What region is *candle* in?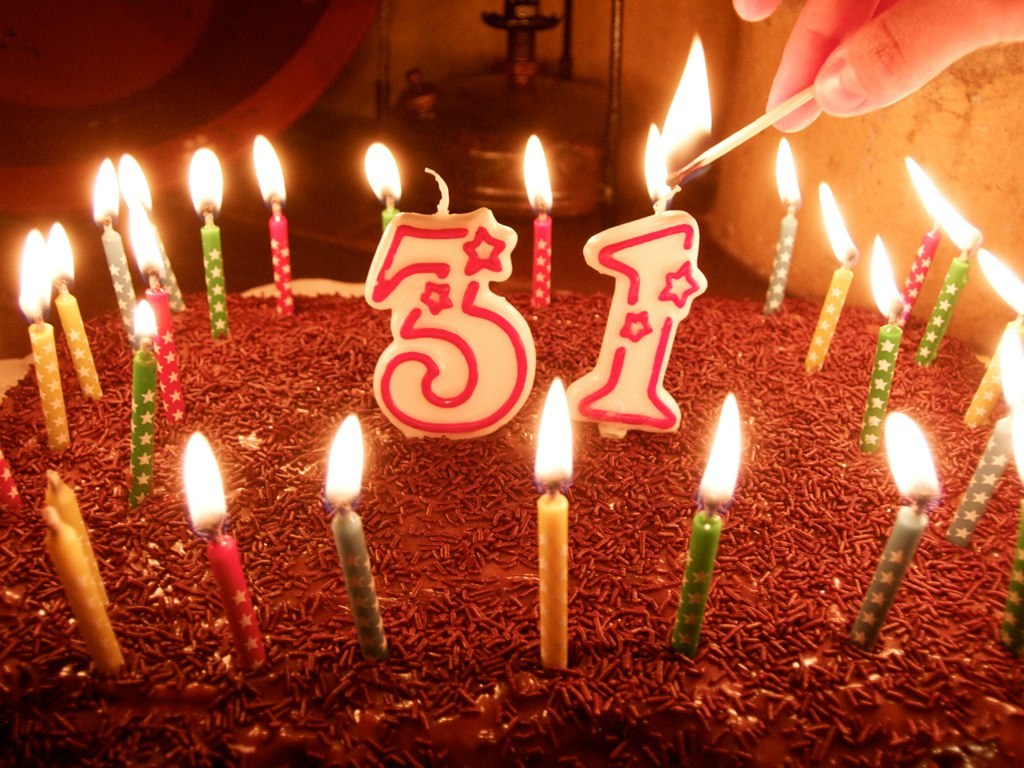
[left=91, top=156, right=136, bottom=325].
